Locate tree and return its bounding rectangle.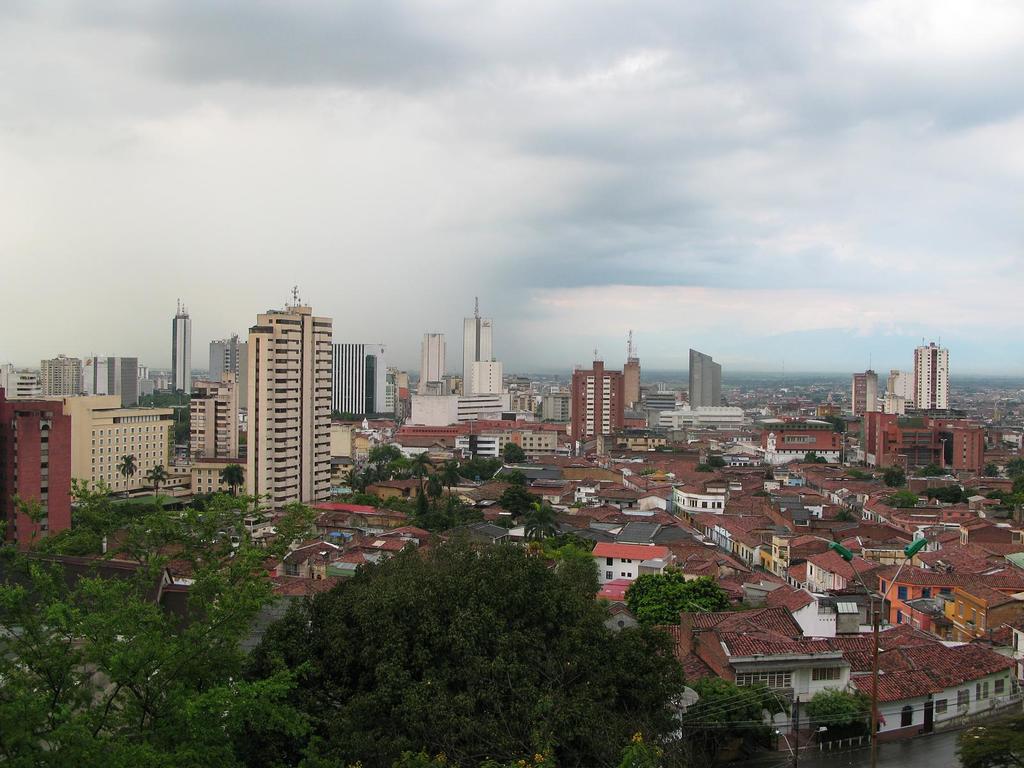
box(920, 483, 964, 502).
